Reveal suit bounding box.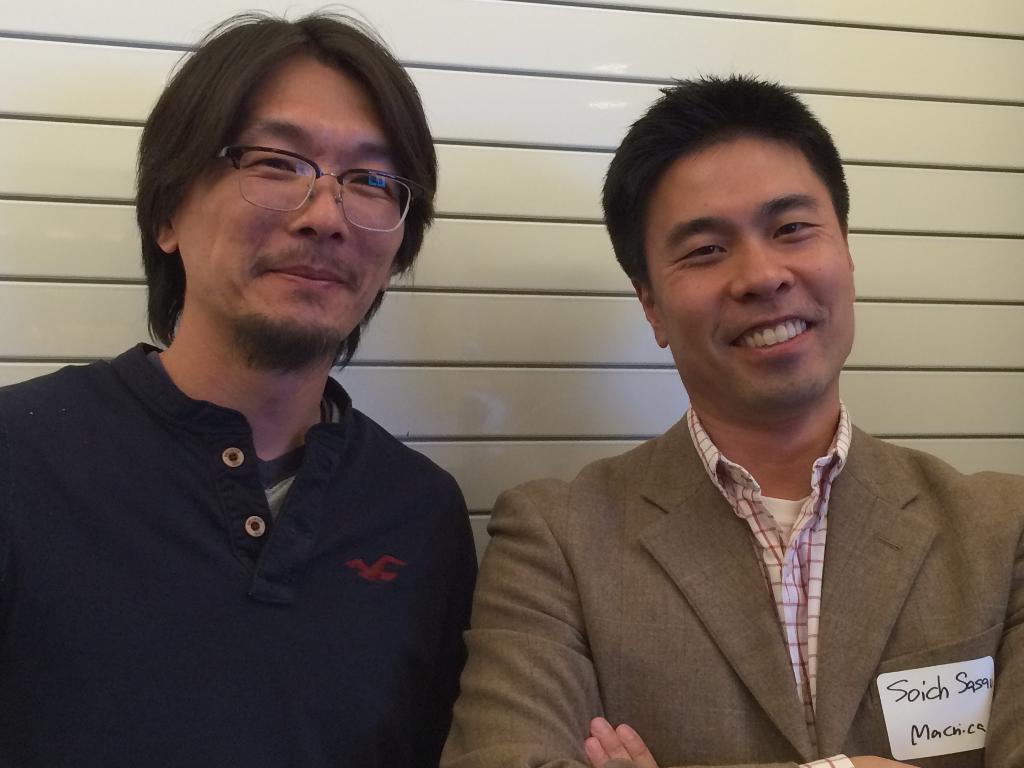
Revealed: <bbox>440, 408, 1023, 767</bbox>.
